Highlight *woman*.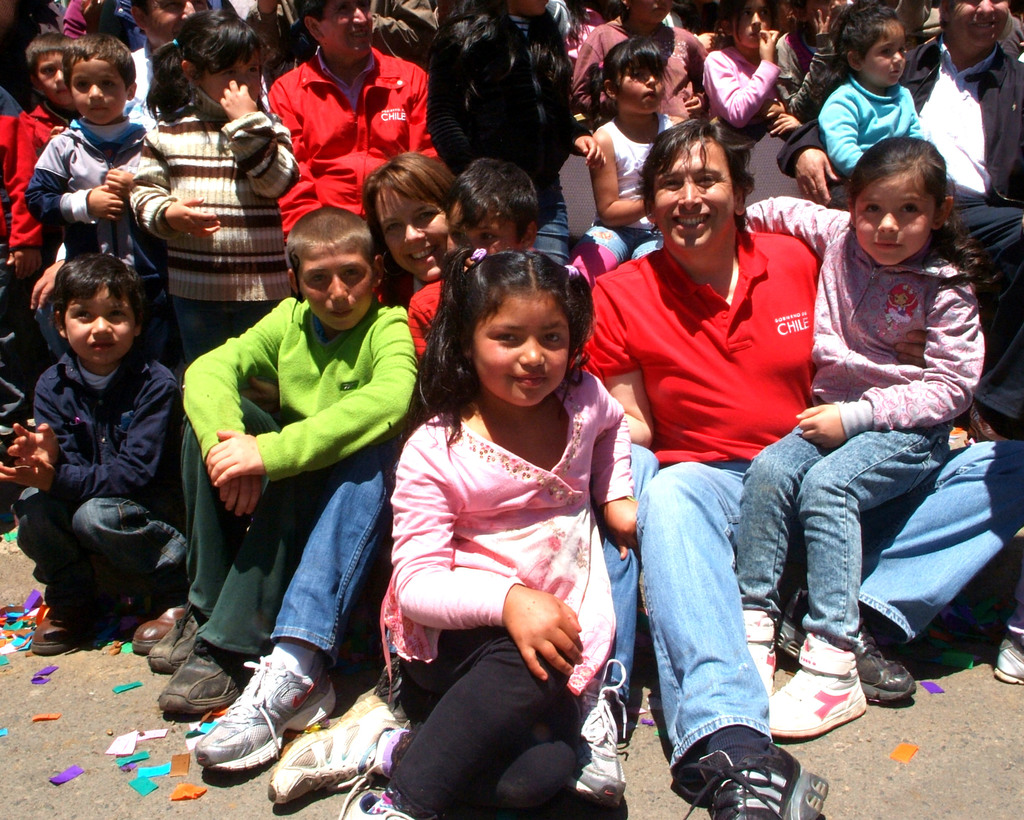
Highlighted region: detection(359, 150, 461, 306).
